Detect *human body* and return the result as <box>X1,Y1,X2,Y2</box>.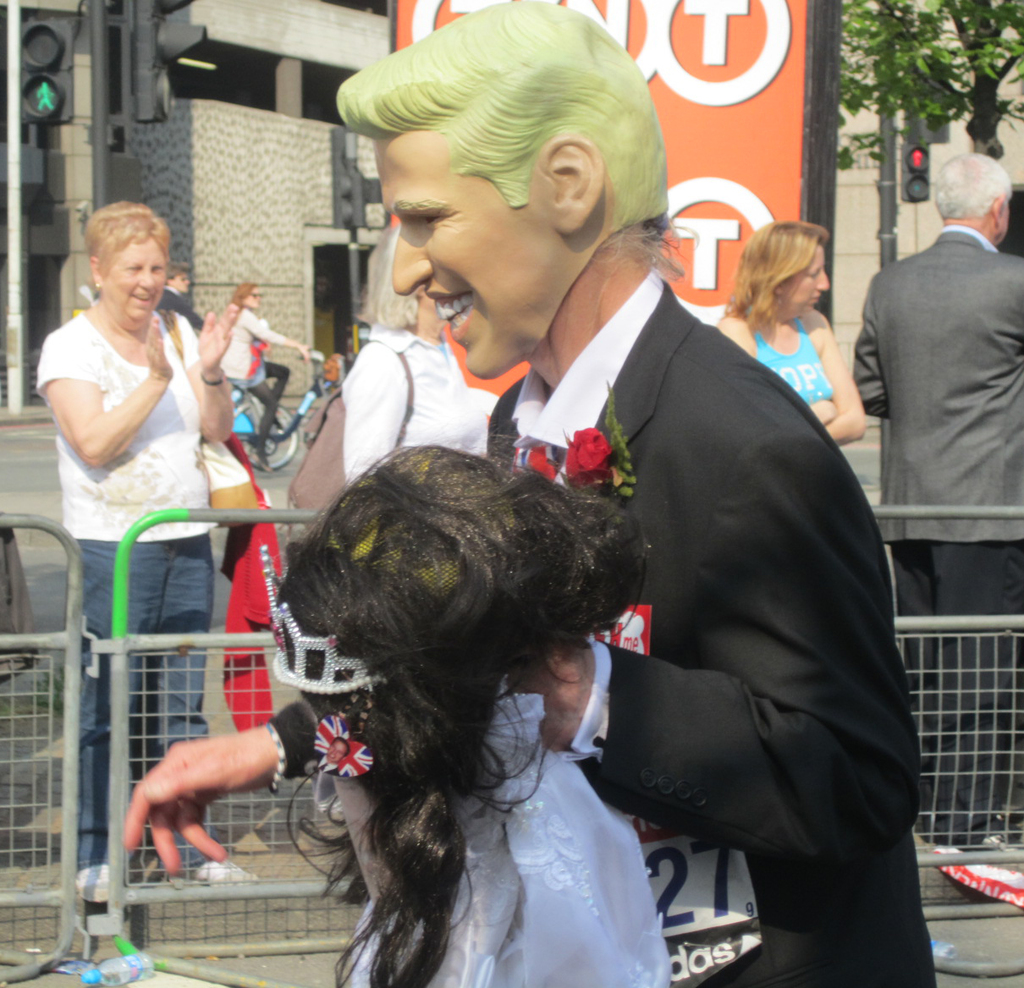
<box>711,298,878,459</box>.
